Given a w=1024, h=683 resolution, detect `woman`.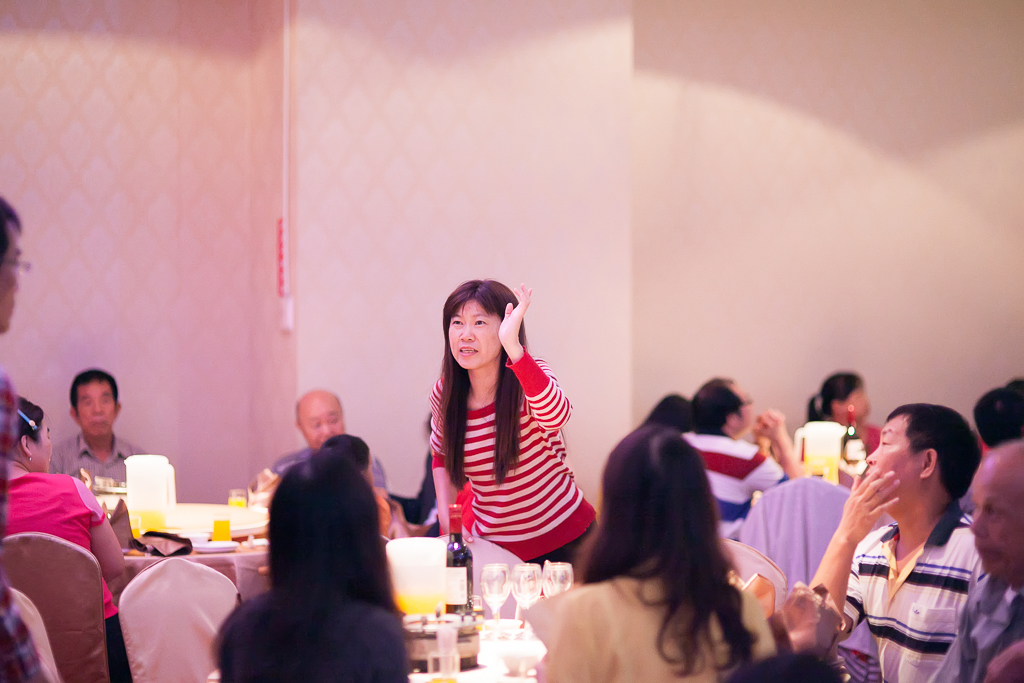
(left=528, top=425, right=778, bottom=682).
